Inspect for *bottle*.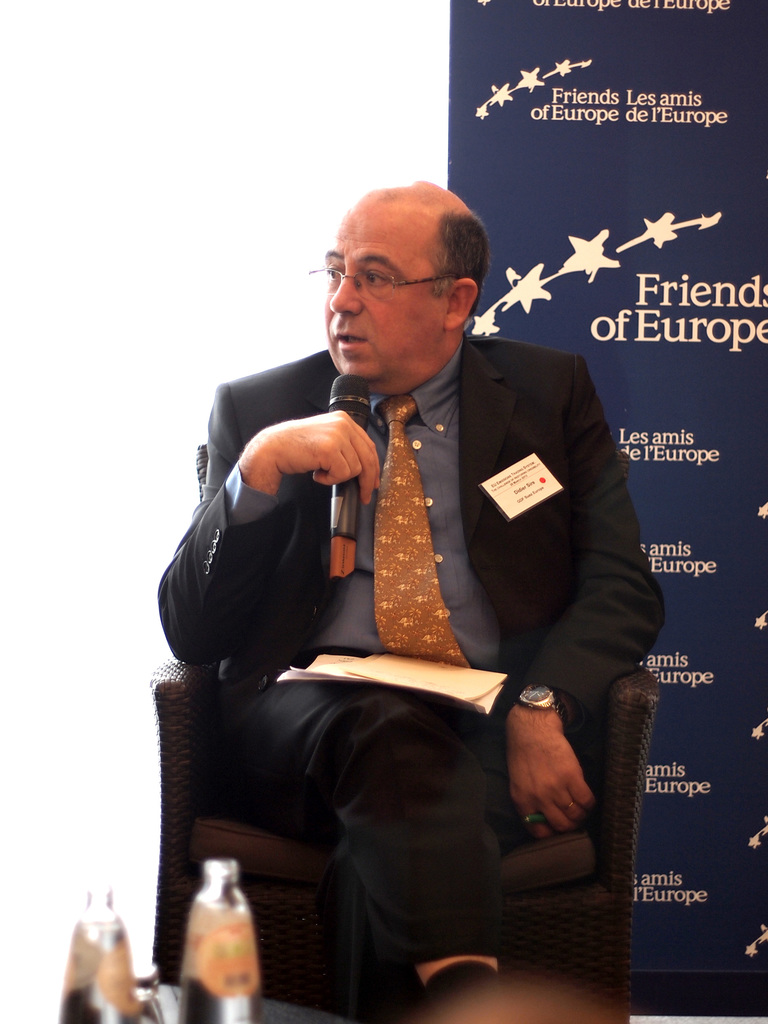
Inspection: <box>163,856,283,1016</box>.
